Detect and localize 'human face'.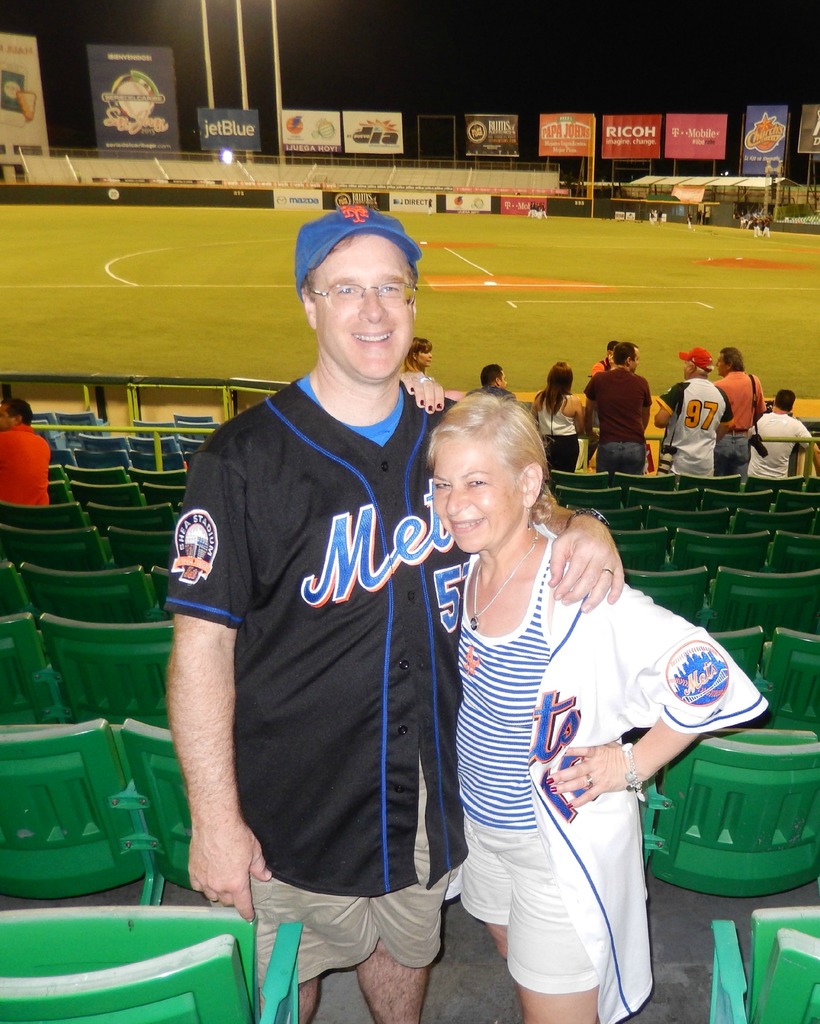
Localized at {"x1": 498, "y1": 372, "x2": 508, "y2": 391}.
